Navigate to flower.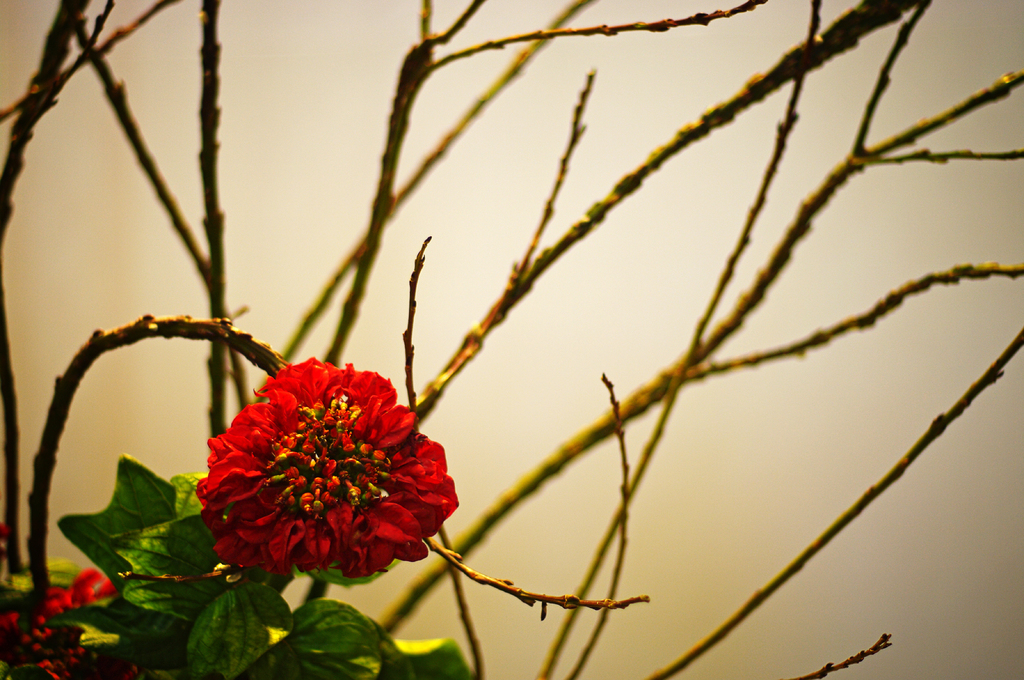
Navigation target: bbox=[0, 612, 90, 679].
